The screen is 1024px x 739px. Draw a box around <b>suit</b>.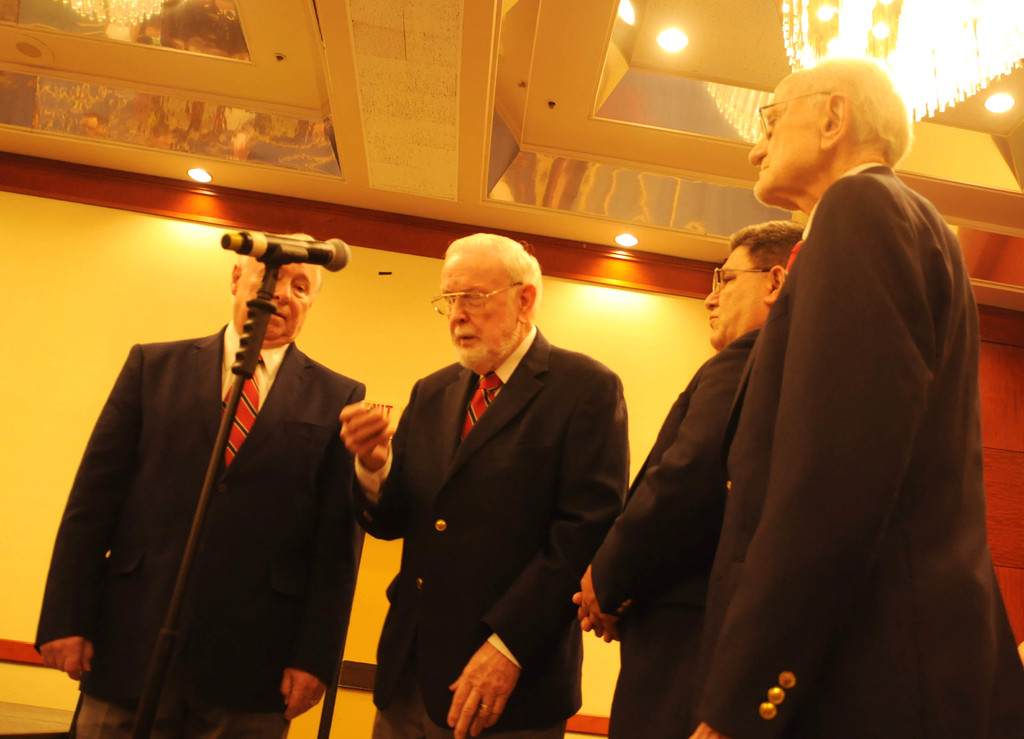
680,162,1023,738.
